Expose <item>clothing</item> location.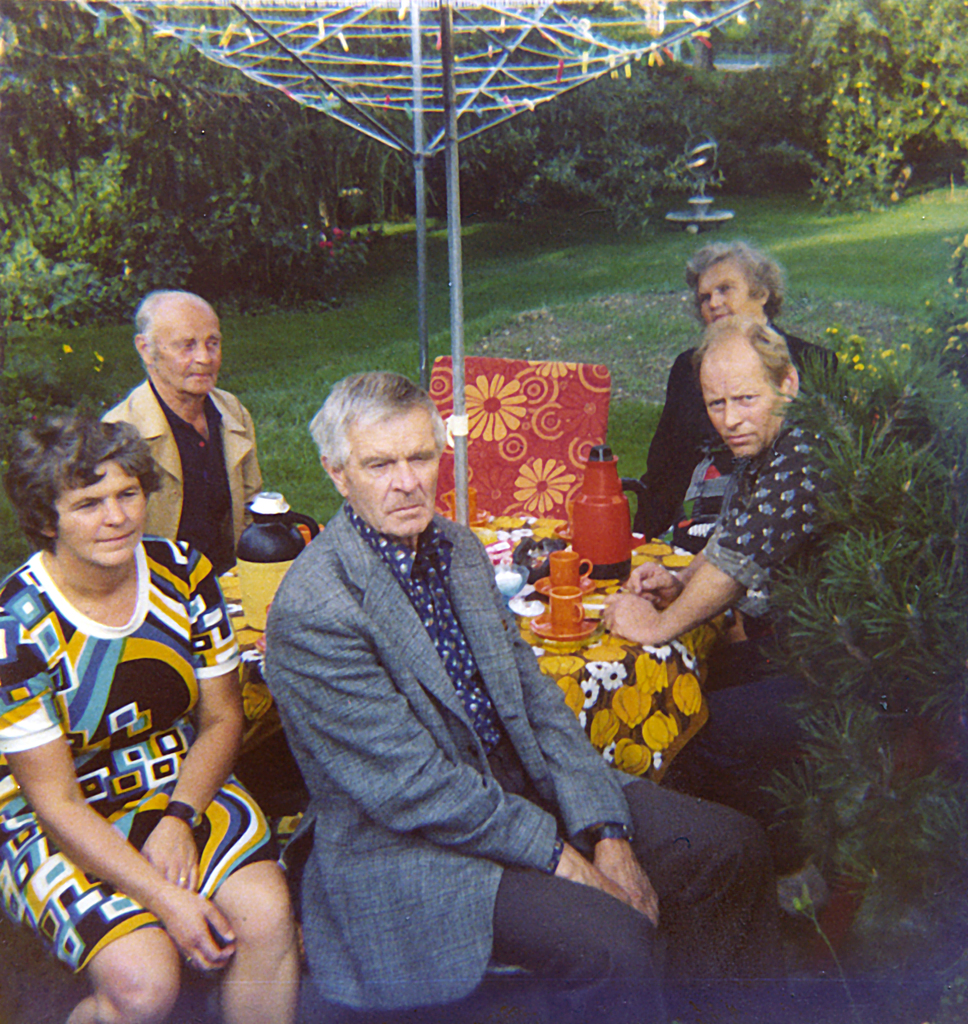
Exposed at [x1=631, y1=314, x2=839, y2=556].
